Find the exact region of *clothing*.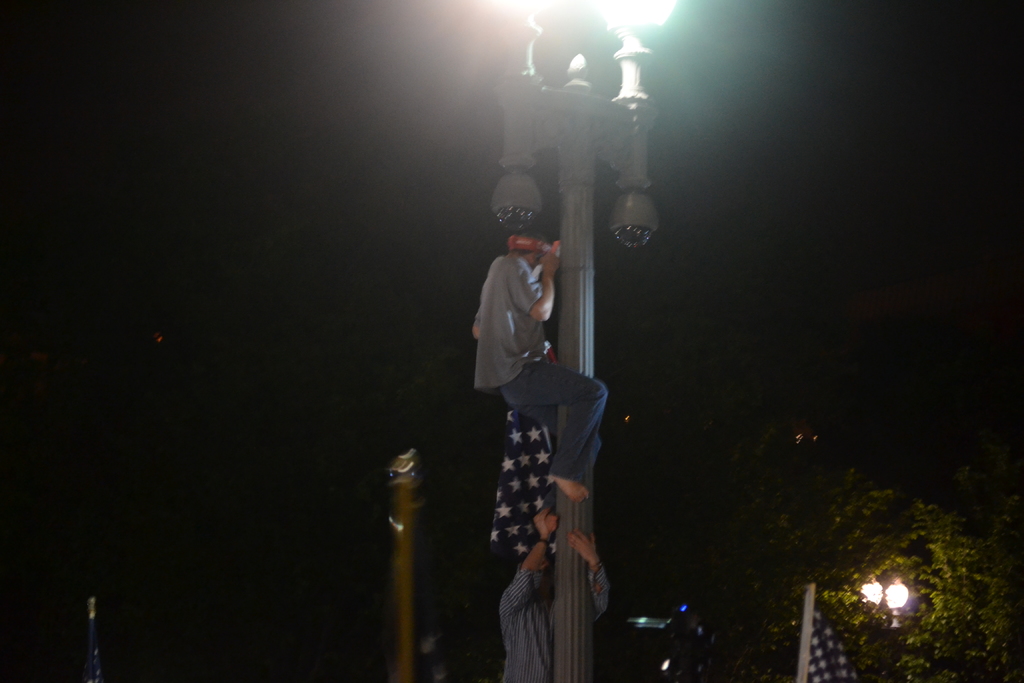
Exact region: l=497, t=559, r=605, b=682.
